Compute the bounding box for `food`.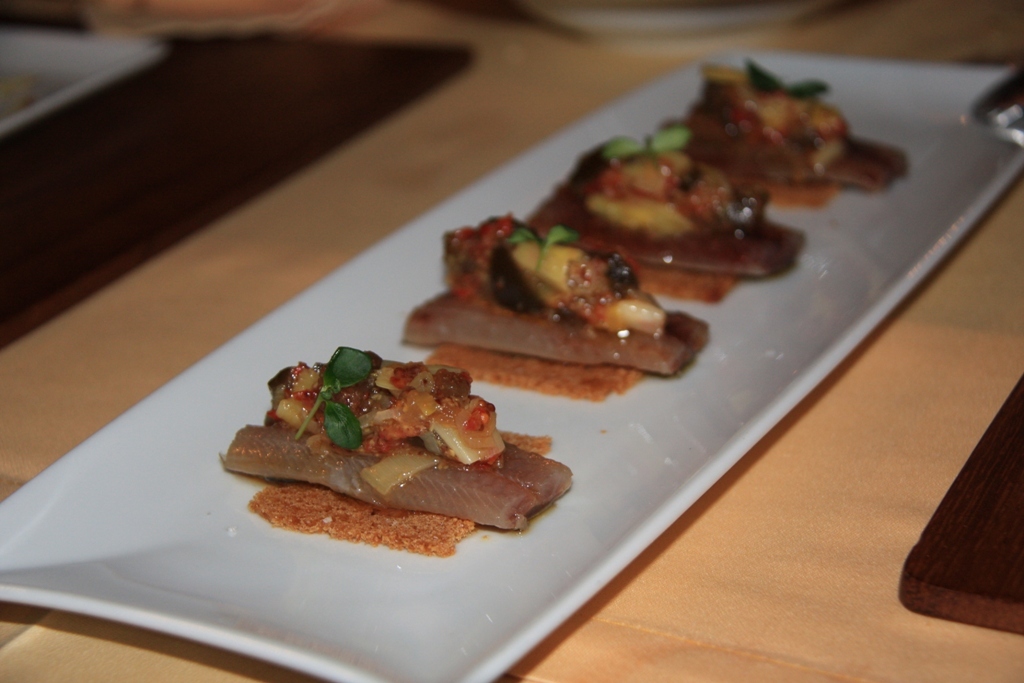
l=228, t=350, r=535, b=554.
